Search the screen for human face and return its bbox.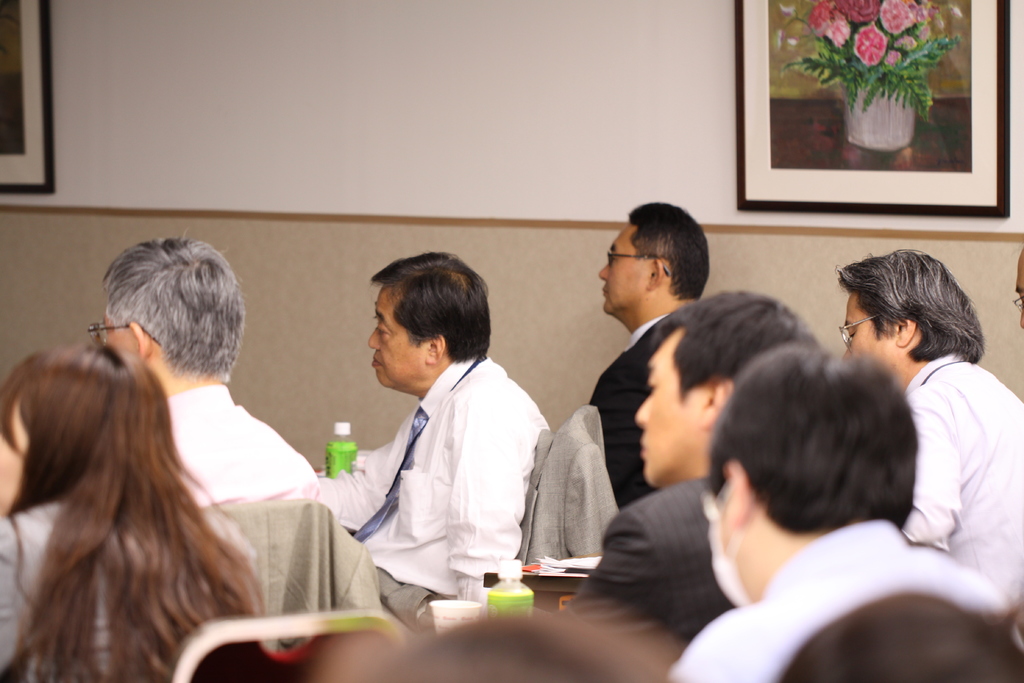
Found: (369,285,428,391).
